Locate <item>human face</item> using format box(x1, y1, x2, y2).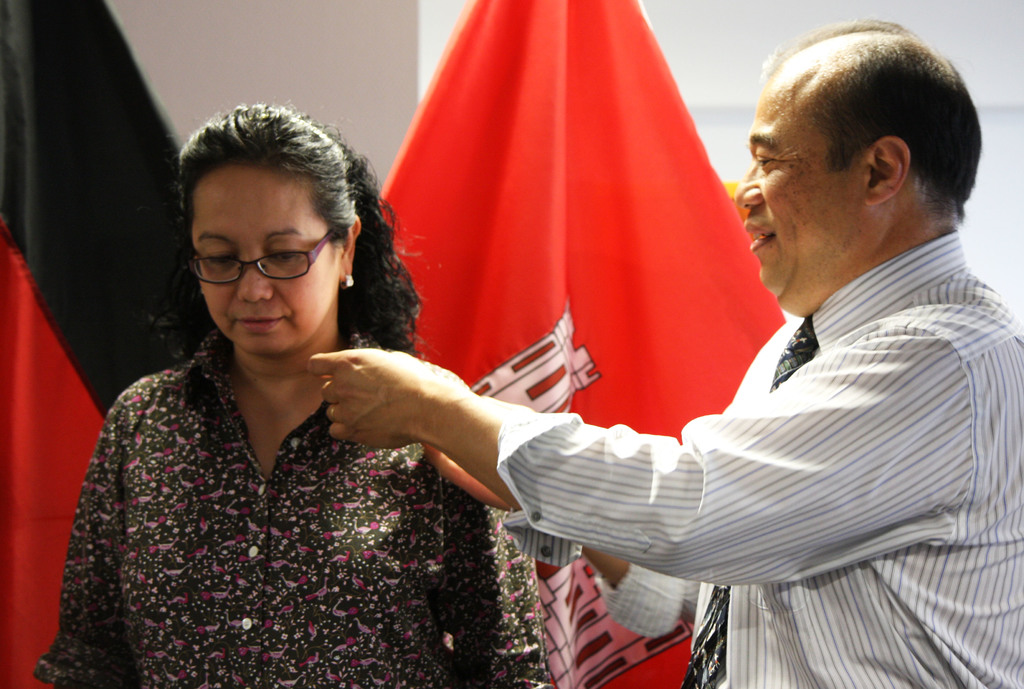
box(192, 159, 337, 352).
